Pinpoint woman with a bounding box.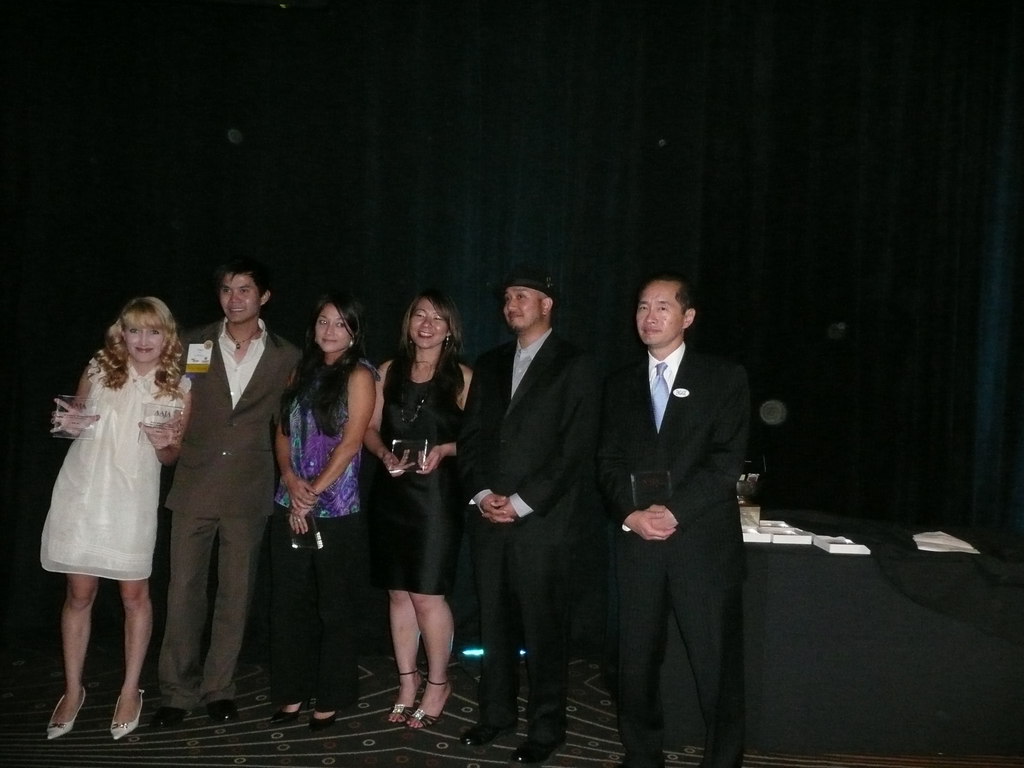
x1=358, y1=294, x2=477, y2=726.
